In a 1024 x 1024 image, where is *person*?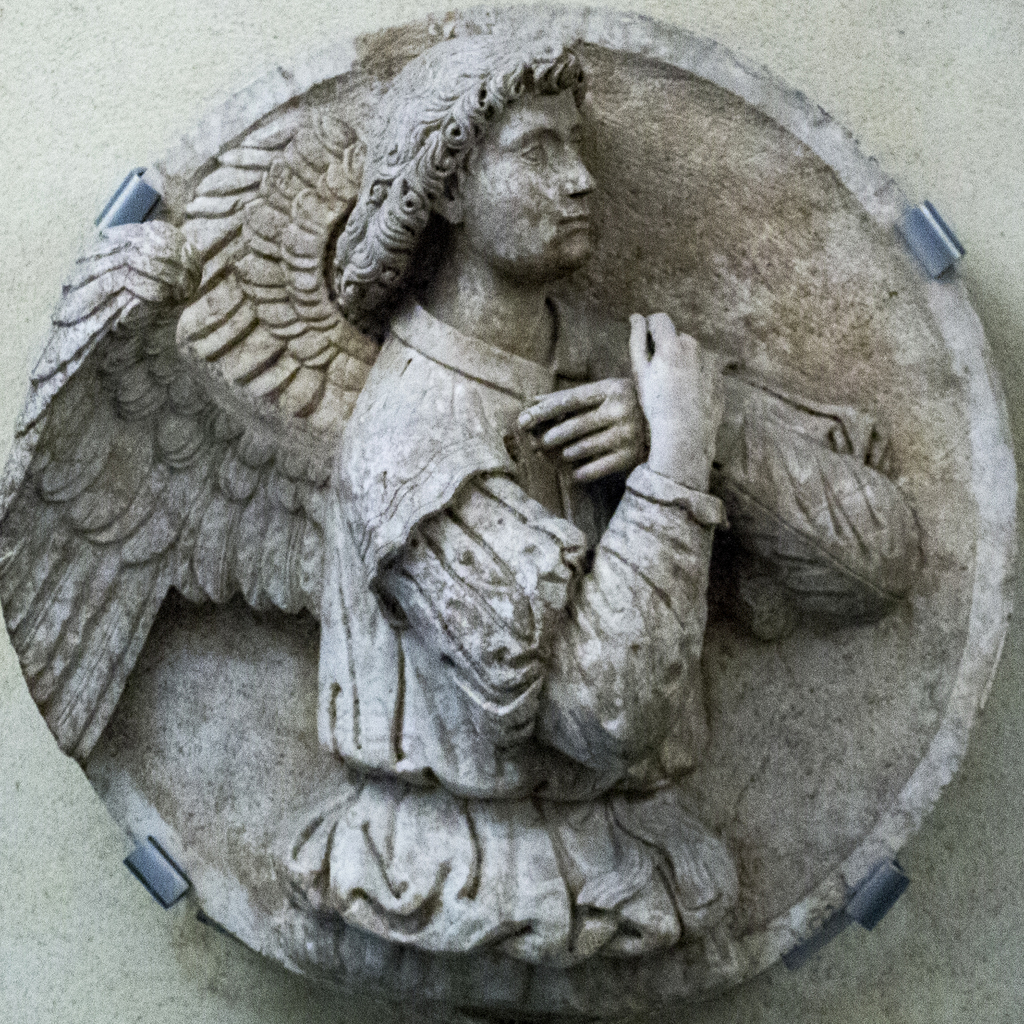
<box>276,28,919,965</box>.
